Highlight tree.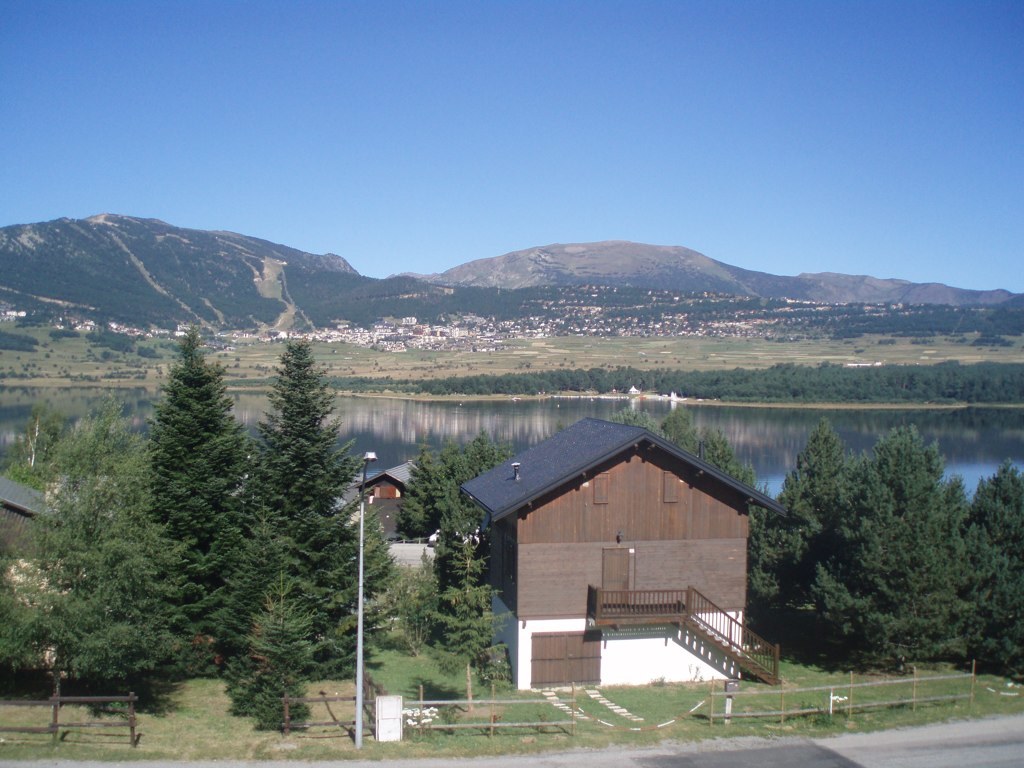
Highlighted region: [0, 331, 37, 352].
